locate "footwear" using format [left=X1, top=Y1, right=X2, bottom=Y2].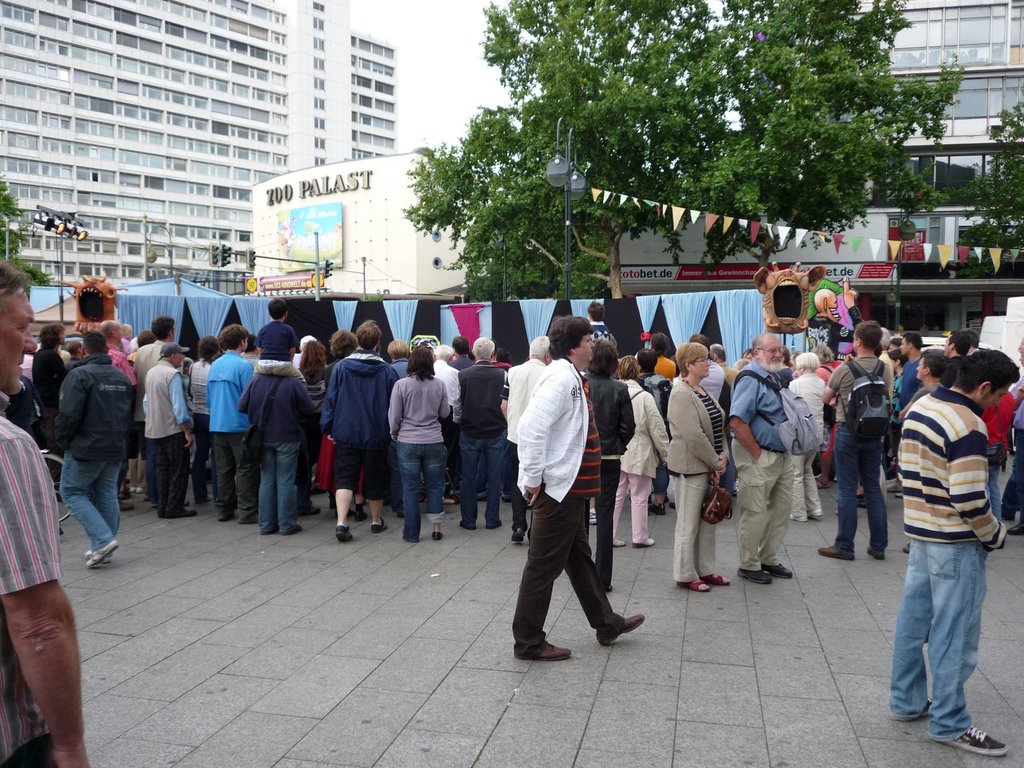
[left=460, top=518, right=474, bottom=532].
